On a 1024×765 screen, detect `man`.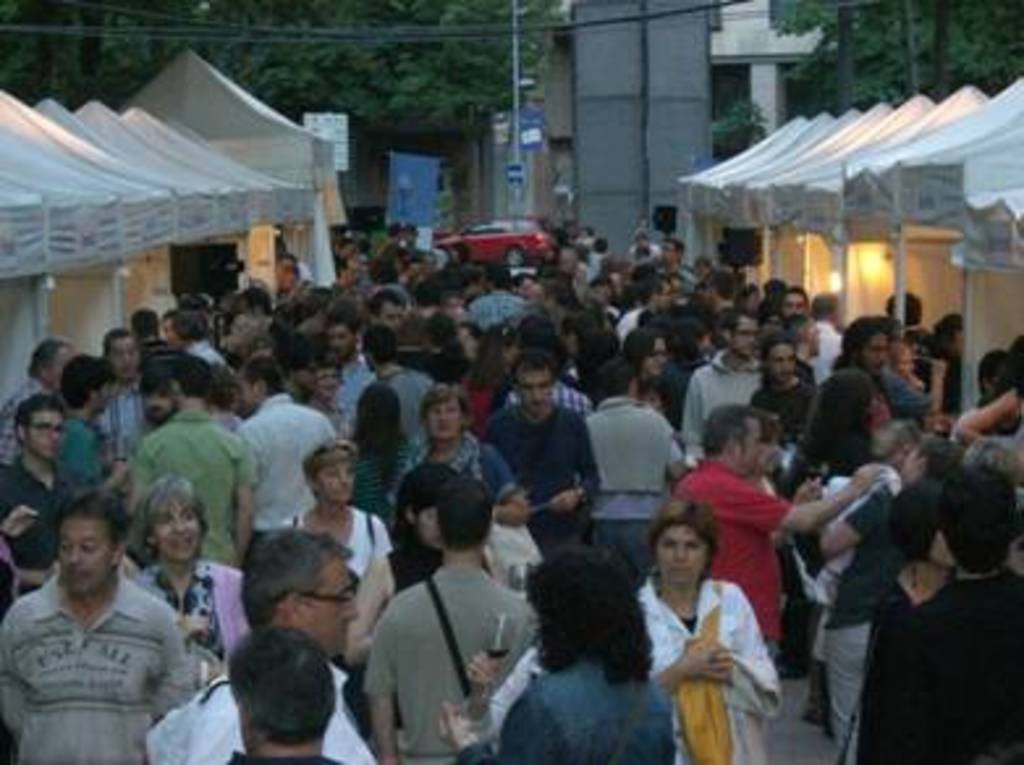
pyautogui.locateOnScreen(757, 335, 814, 432).
